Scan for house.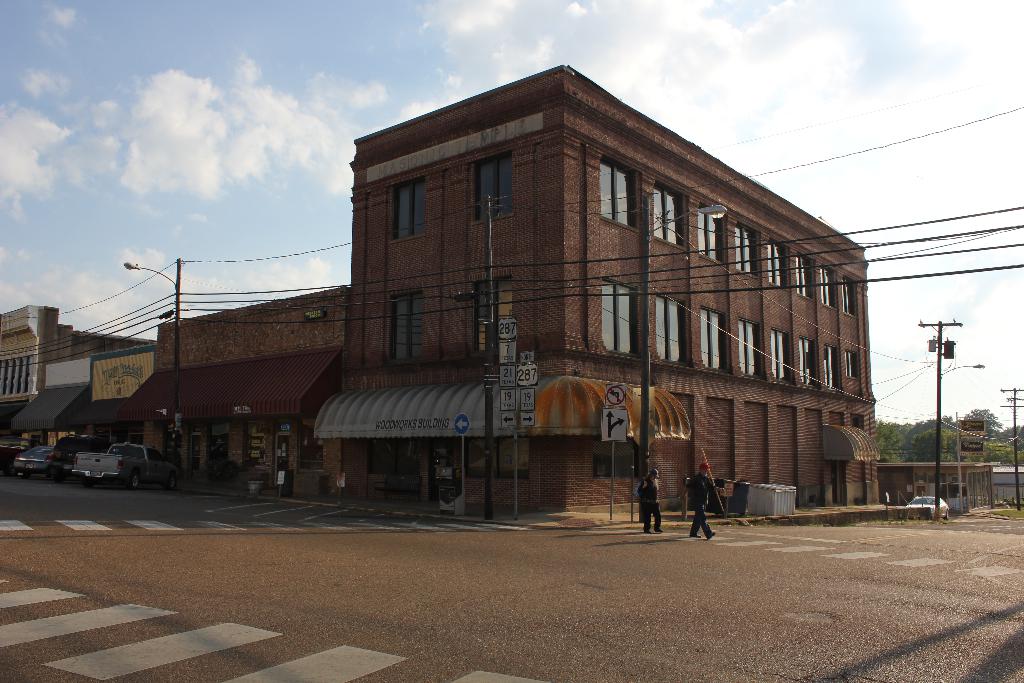
Scan result: {"x1": 316, "y1": 56, "x2": 868, "y2": 518}.
